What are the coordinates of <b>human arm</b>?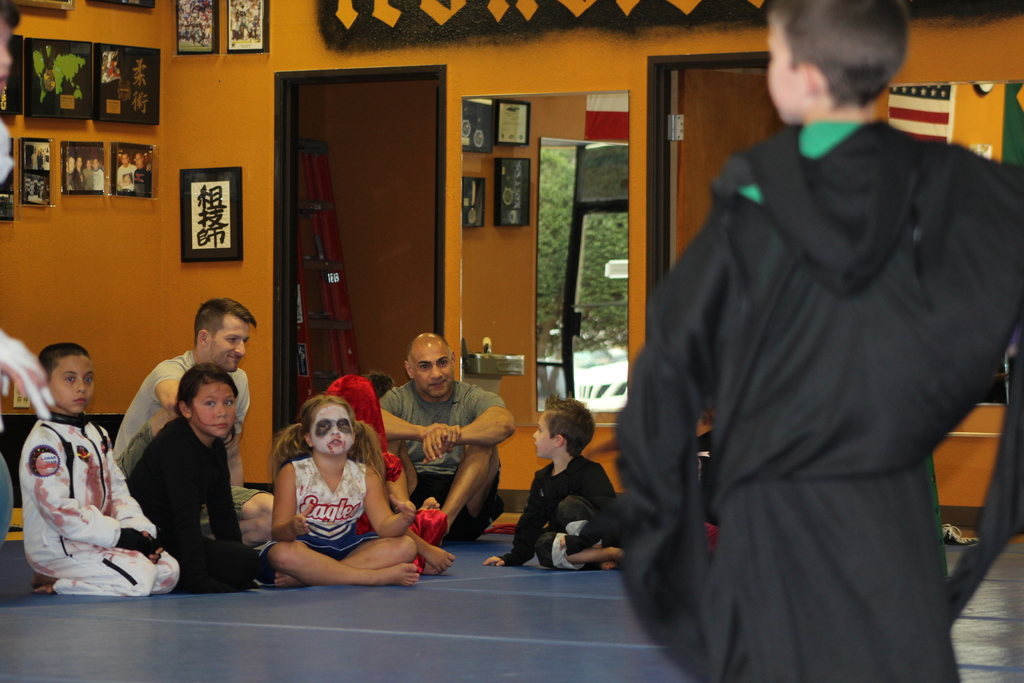
l=479, t=475, r=542, b=568.
